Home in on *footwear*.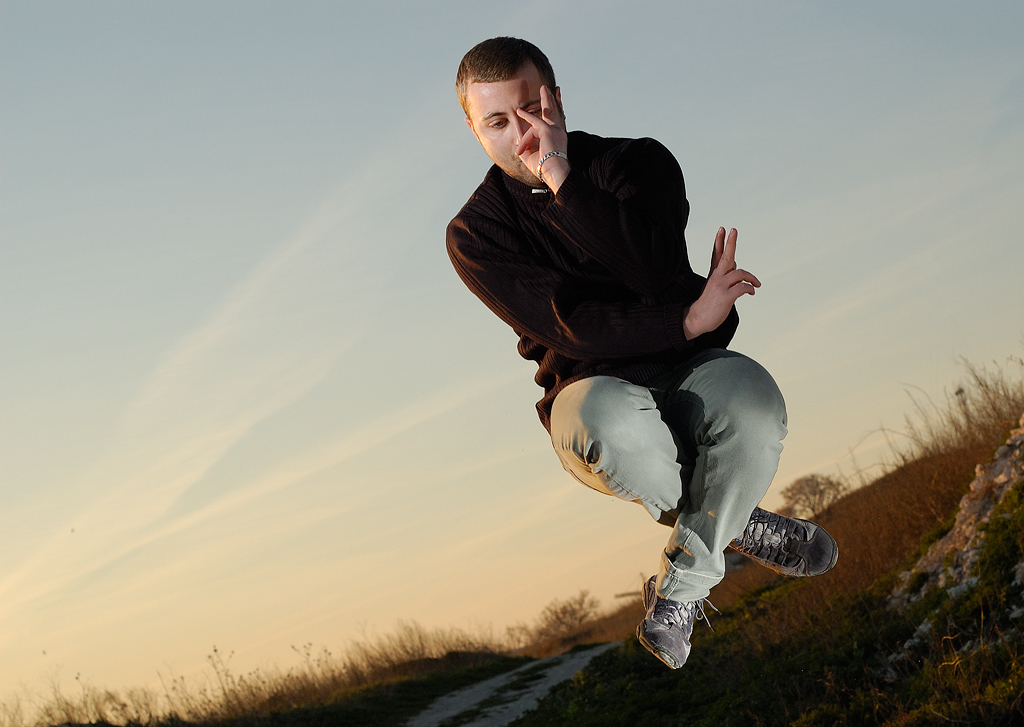
Homed in at {"left": 726, "top": 507, "right": 838, "bottom": 576}.
